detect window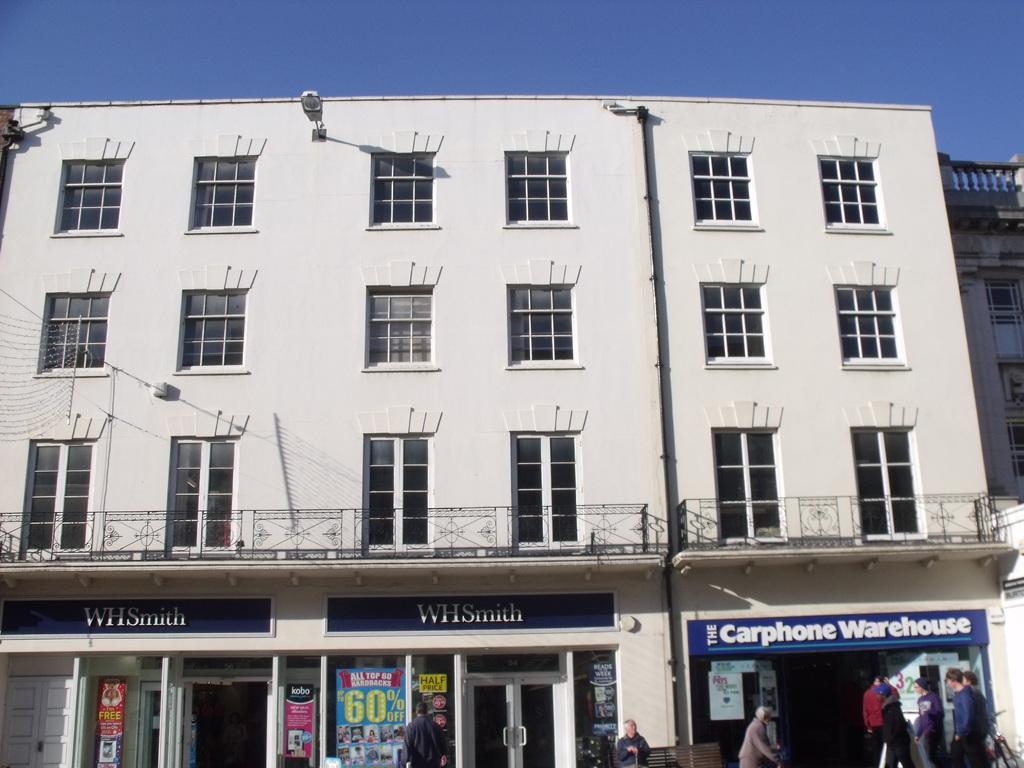
pyautogui.locateOnScreen(689, 260, 778, 369)
